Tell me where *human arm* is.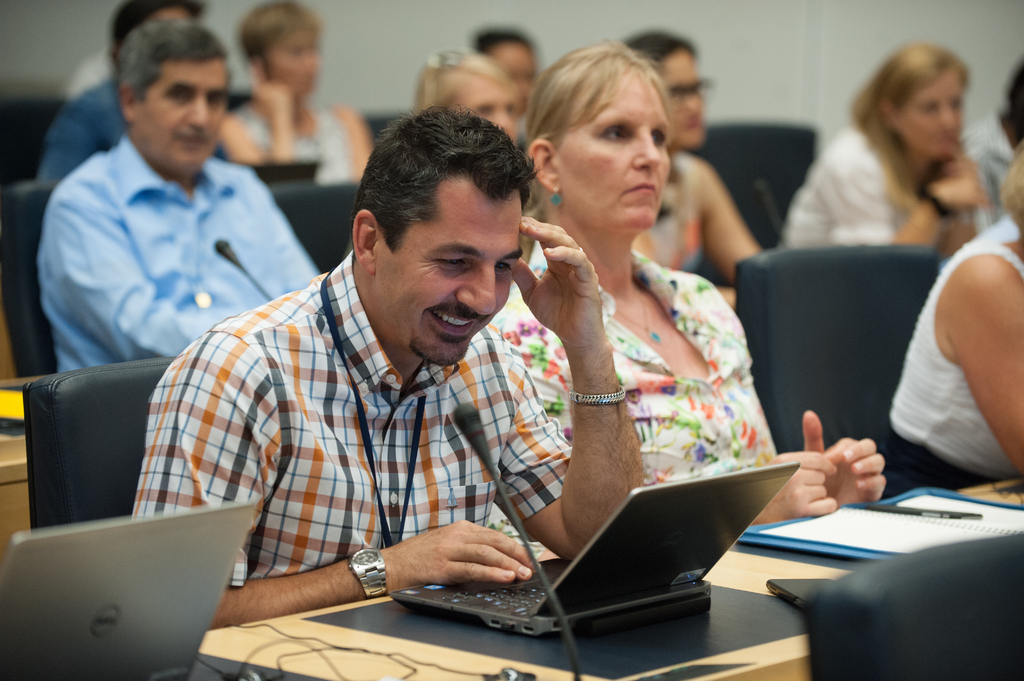
*human arm* is at crop(40, 157, 287, 371).
